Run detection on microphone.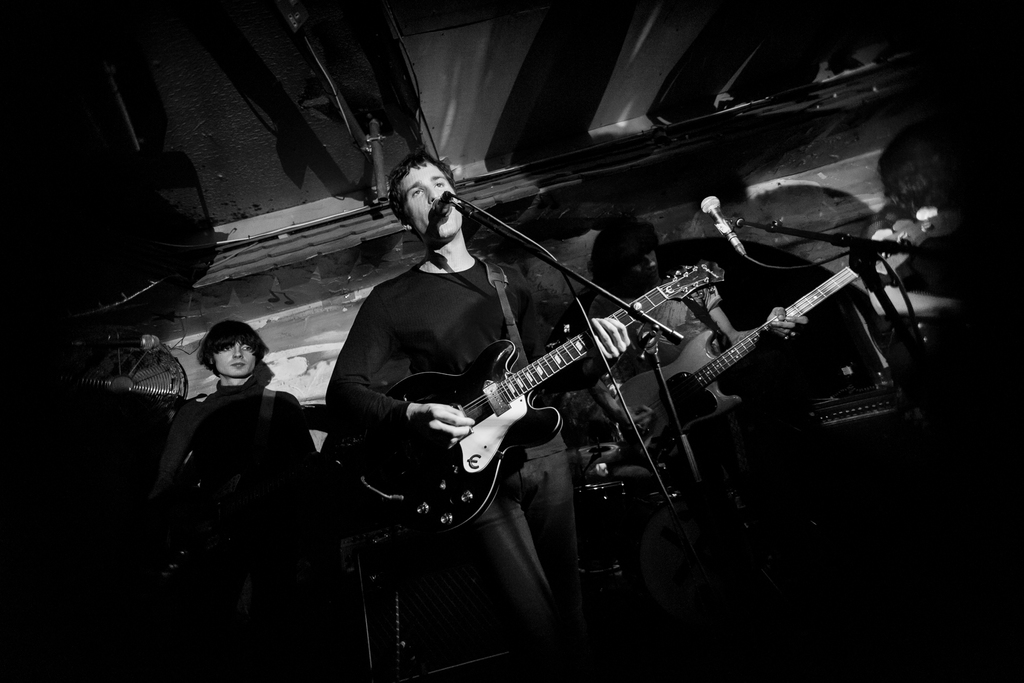
Result: l=699, t=194, r=750, b=259.
